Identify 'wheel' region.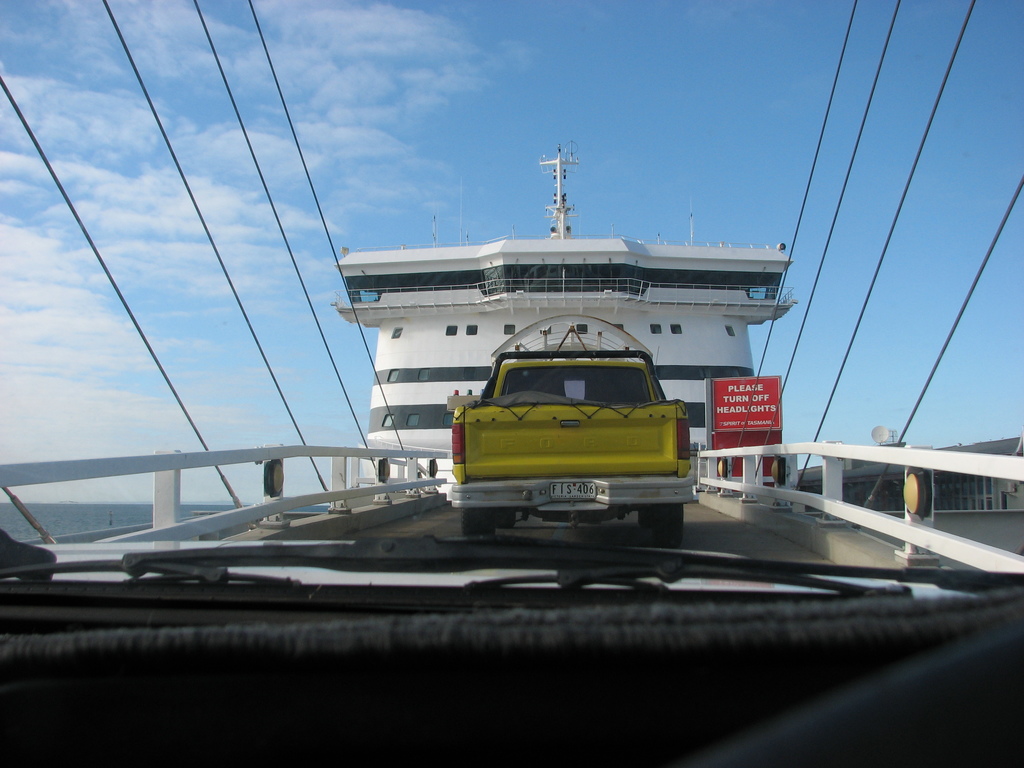
Region: [653,500,685,548].
